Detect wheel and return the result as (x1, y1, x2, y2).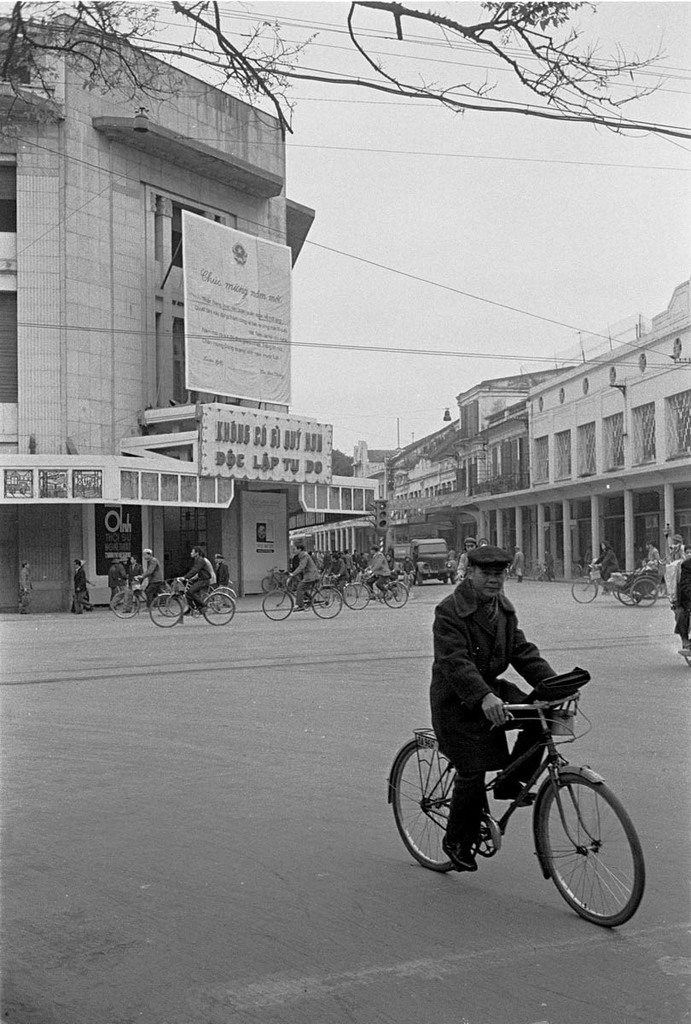
(346, 577, 372, 609).
